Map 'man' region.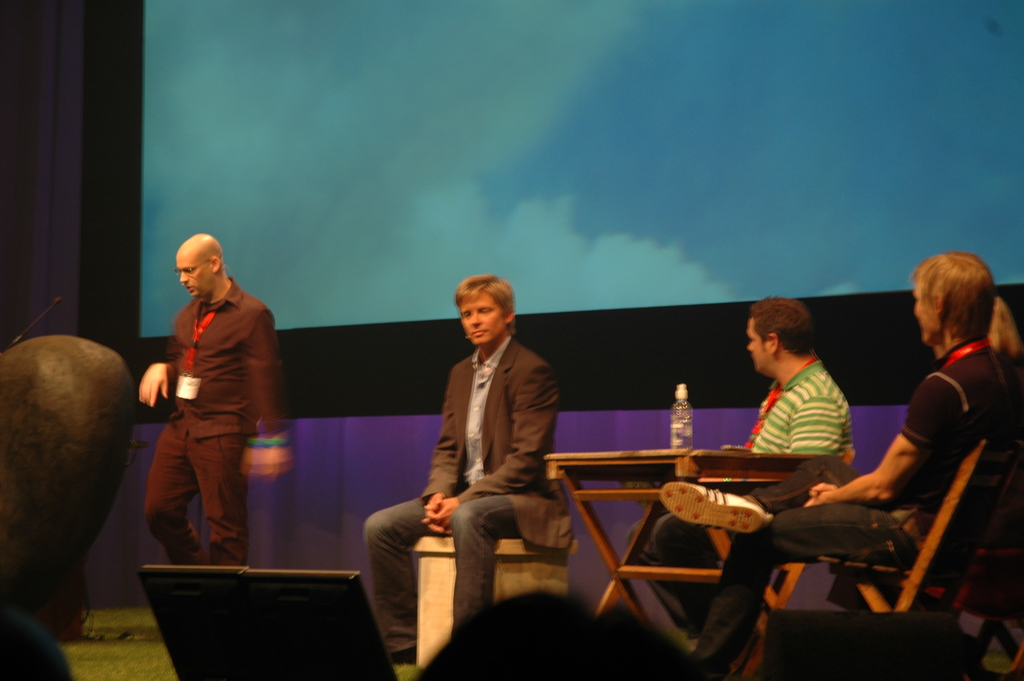
Mapped to BBox(126, 229, 285, 570).
